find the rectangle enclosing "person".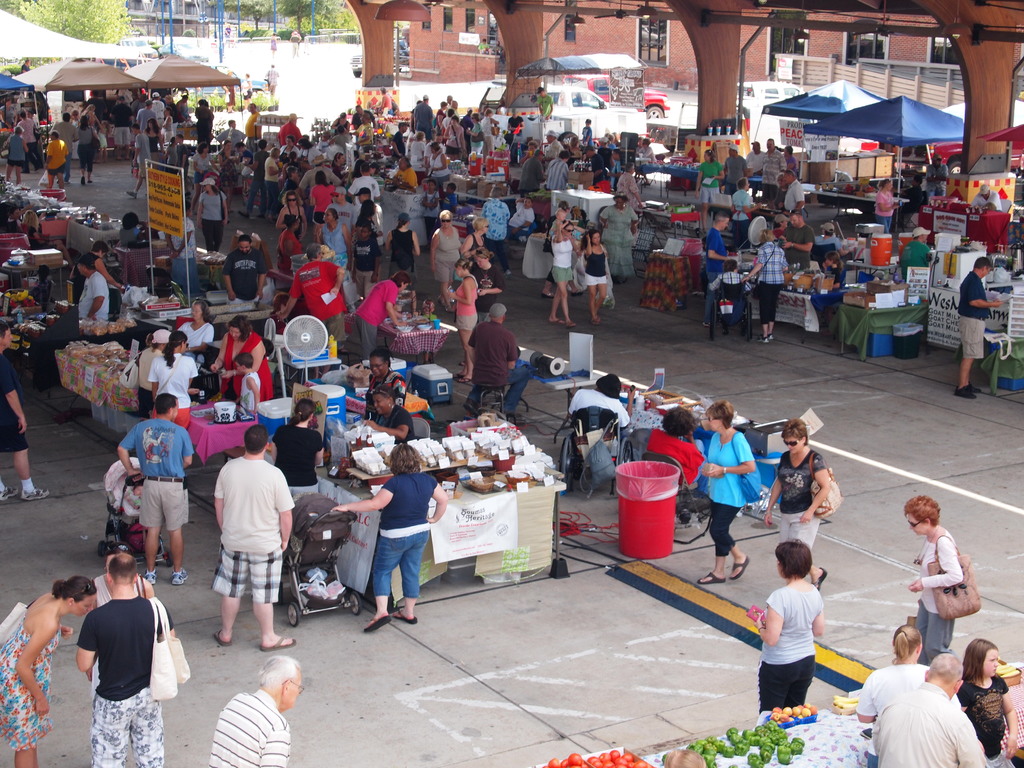
x1=752, y1=538, x2=828, y2=719.
